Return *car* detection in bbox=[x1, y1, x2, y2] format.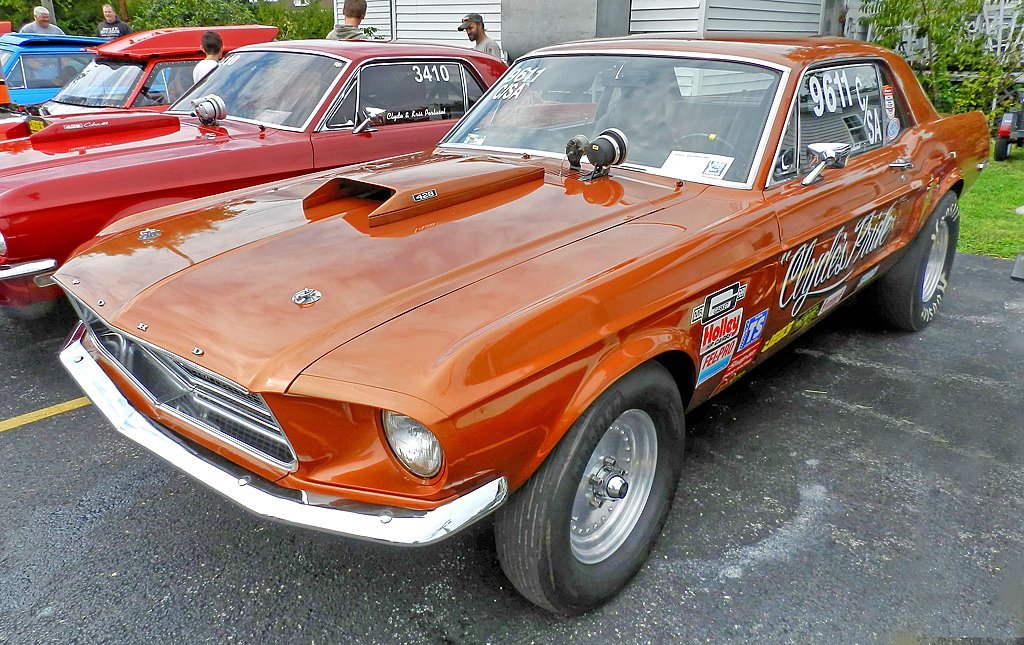
bbox=[0, 31, 601, 306].
